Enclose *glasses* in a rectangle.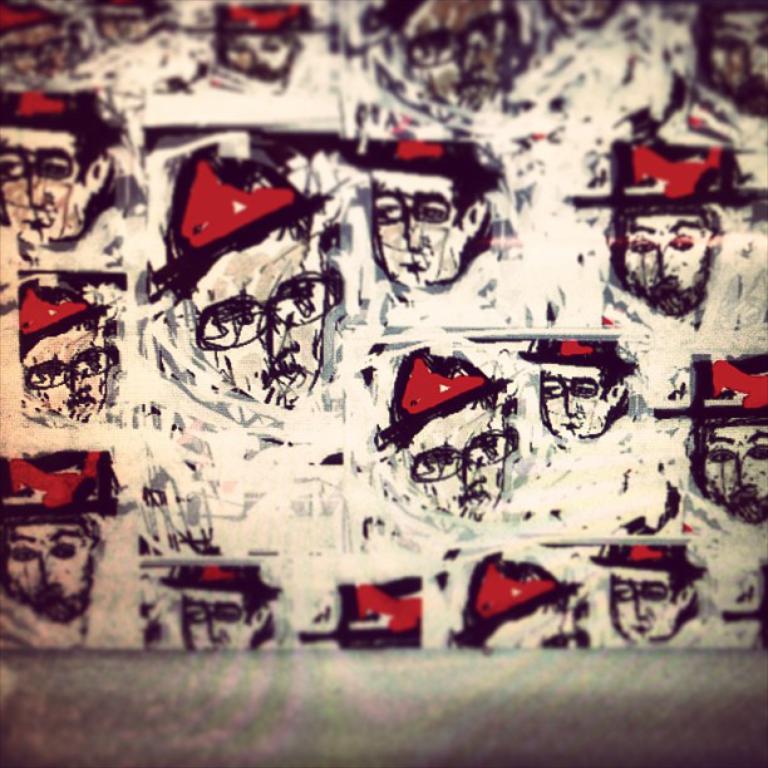
<region>609, 582, 673, 605</region>.
